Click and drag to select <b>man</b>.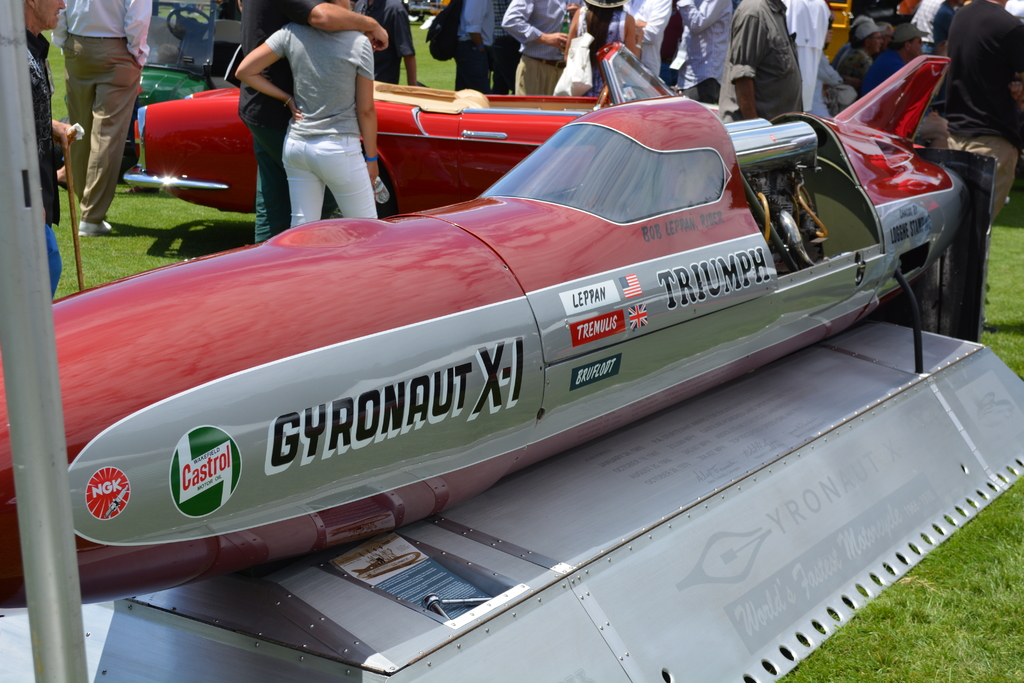
Selection: <bbox>24, 0, 67, 296</bbox>.
